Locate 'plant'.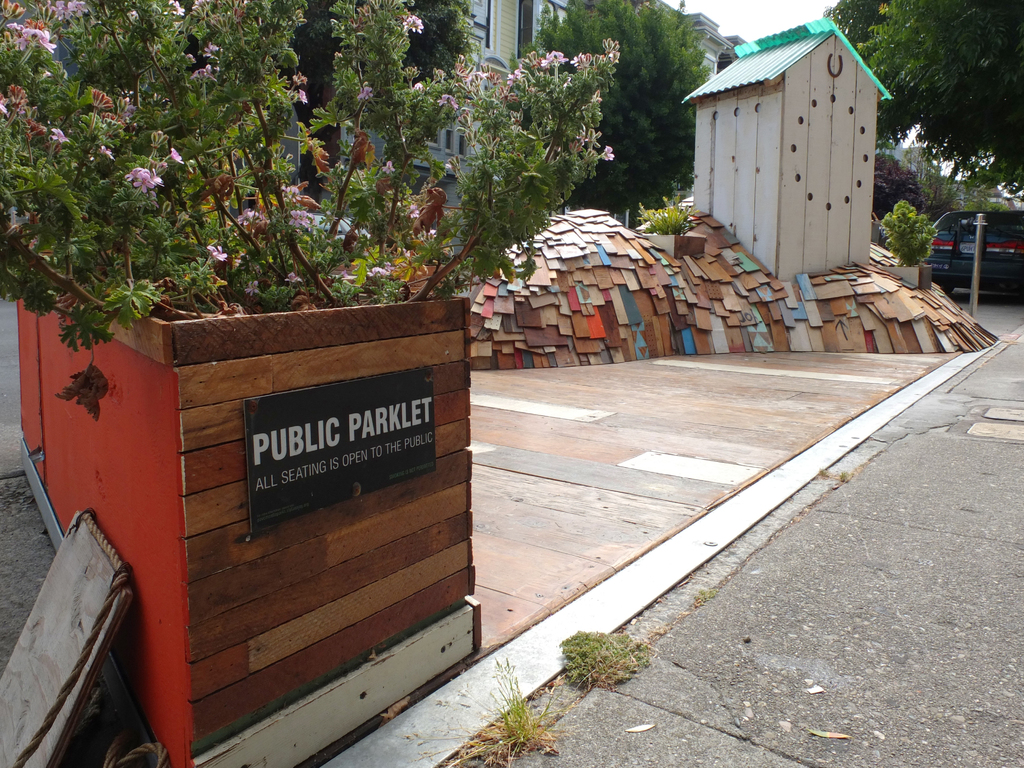
Bounding box: <region>552, 622, 657, 698</region>.
